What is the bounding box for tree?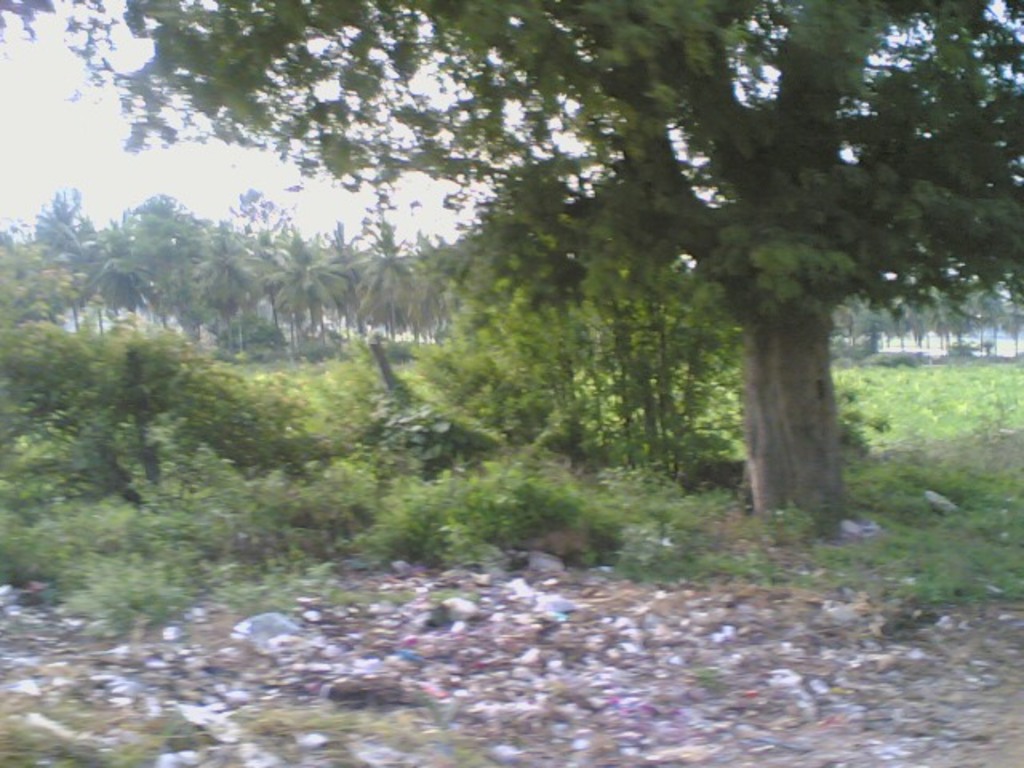
rect(0, 219, 64, 320).
